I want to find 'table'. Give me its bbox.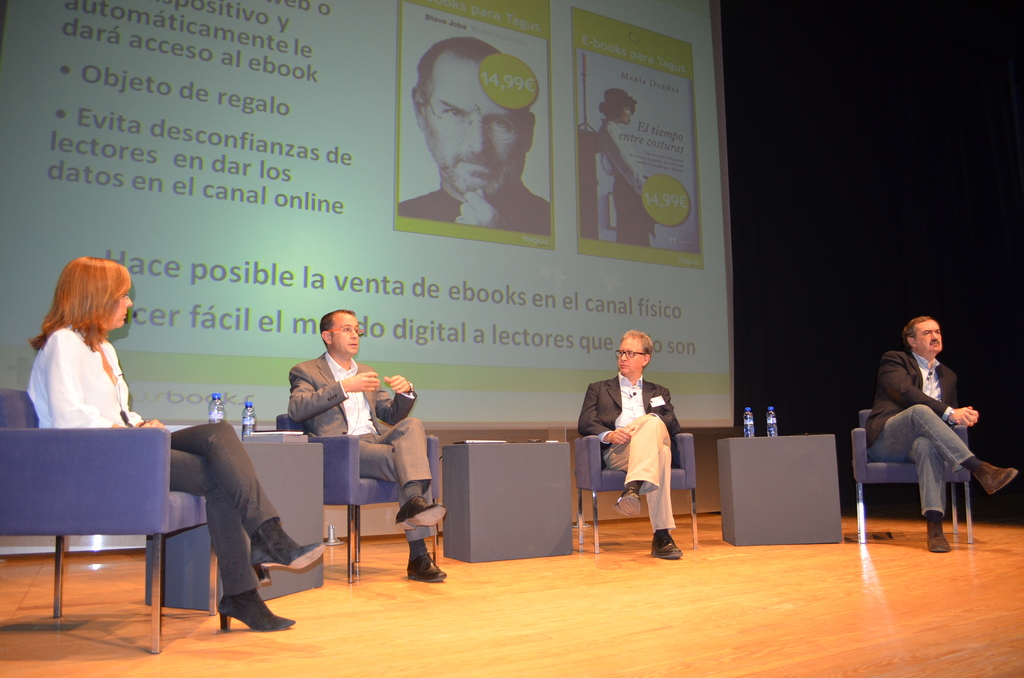
detection(241, 442, 325, 615).
